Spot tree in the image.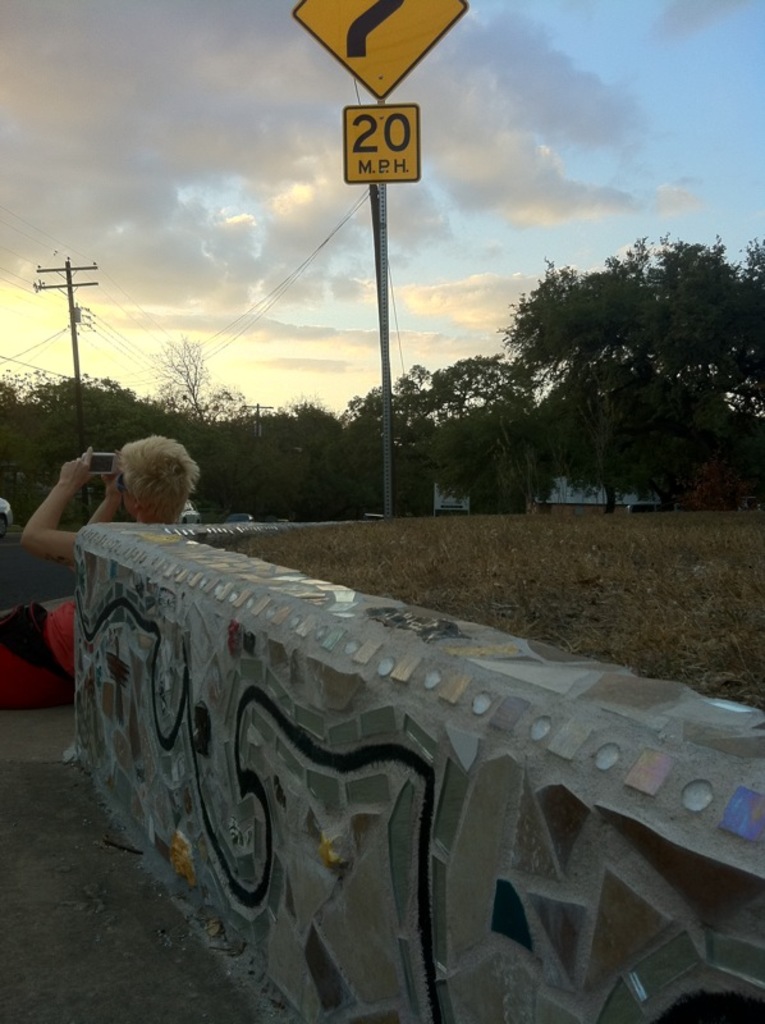
tree found at (285, 428, 343, 529).
